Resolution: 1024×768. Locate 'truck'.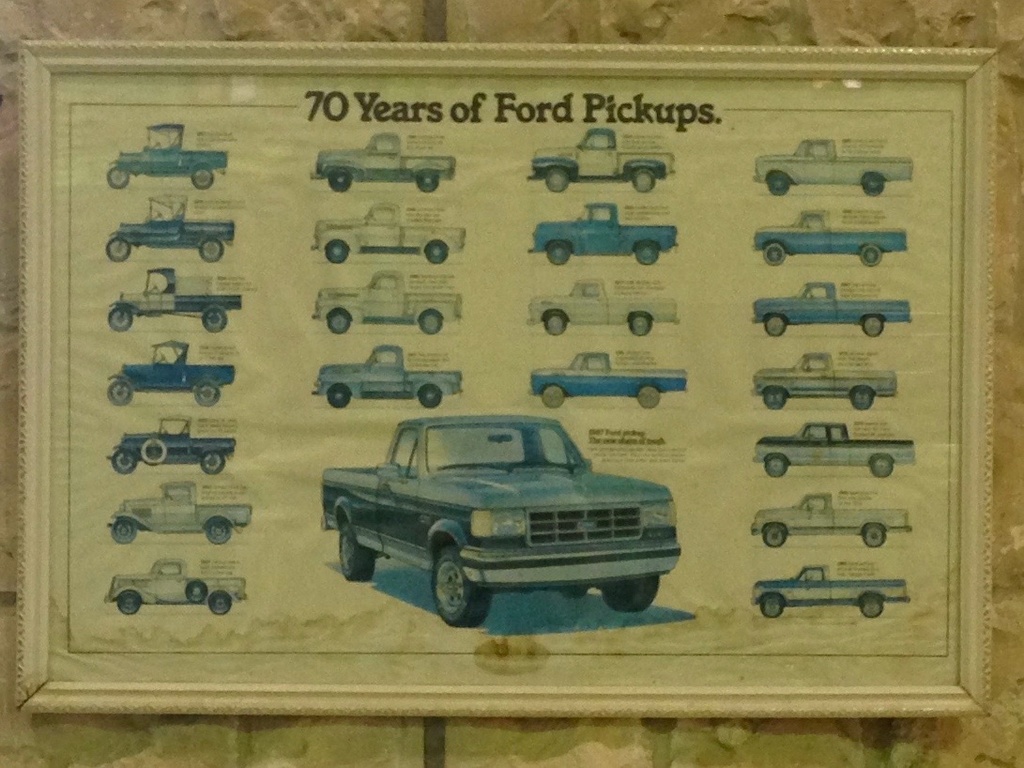
x1=108 y1=338 x2=238 y2=404.
